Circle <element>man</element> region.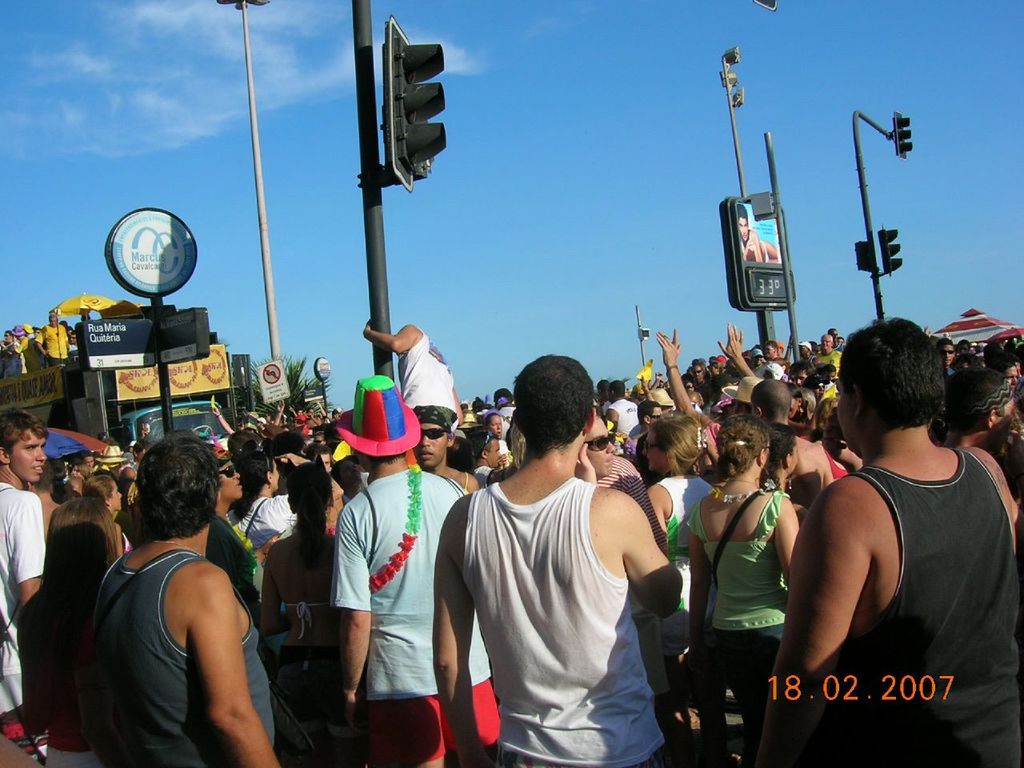
Region: (x1=758, y1=320, x2=1023, y2=767).
